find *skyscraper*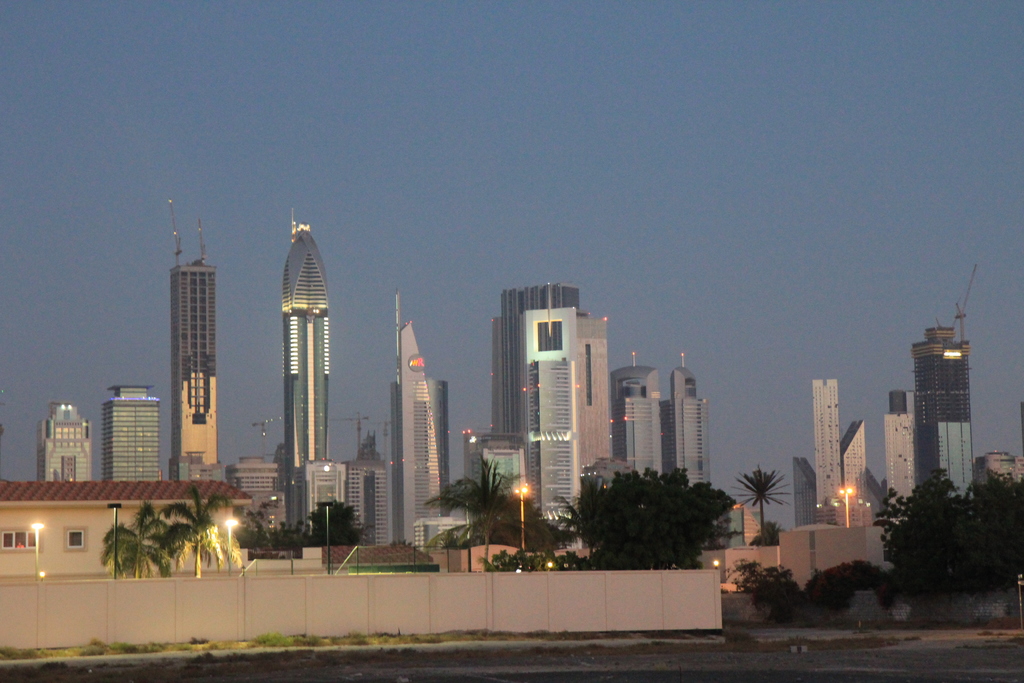
[x1=674, y1=343, x2=714, y2=491]
